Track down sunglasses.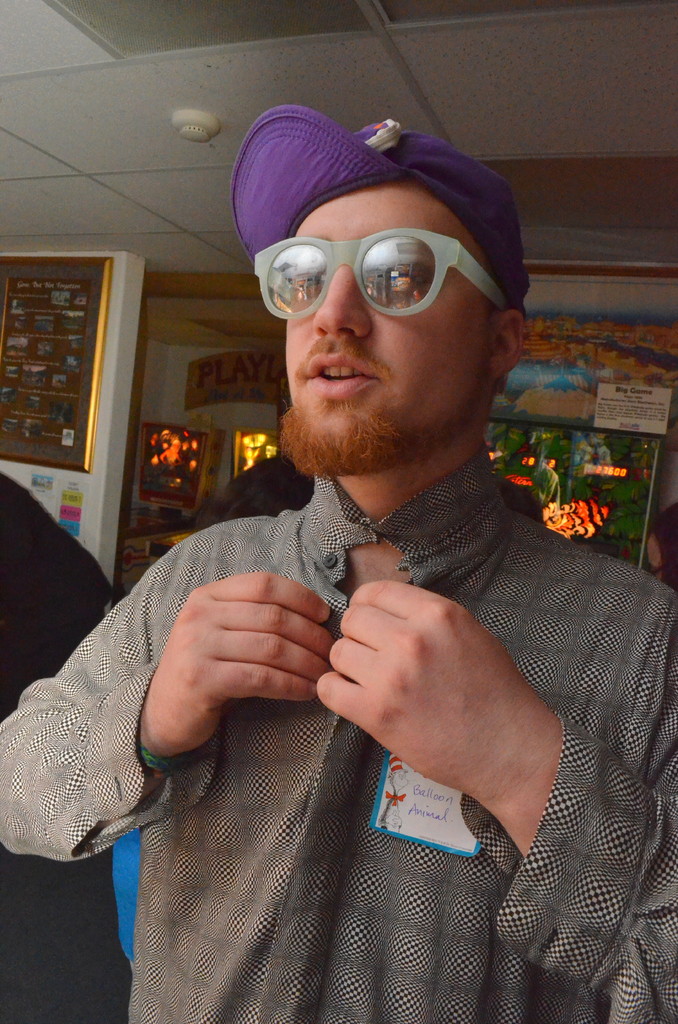
Tracked to Rect(255, 234, 508, 318).
